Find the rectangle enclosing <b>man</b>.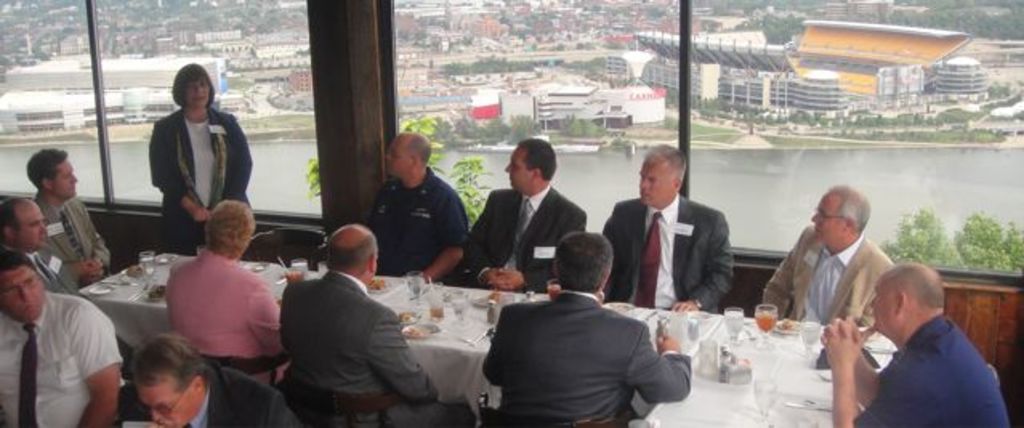
<box>764,186,893,327</box>.
